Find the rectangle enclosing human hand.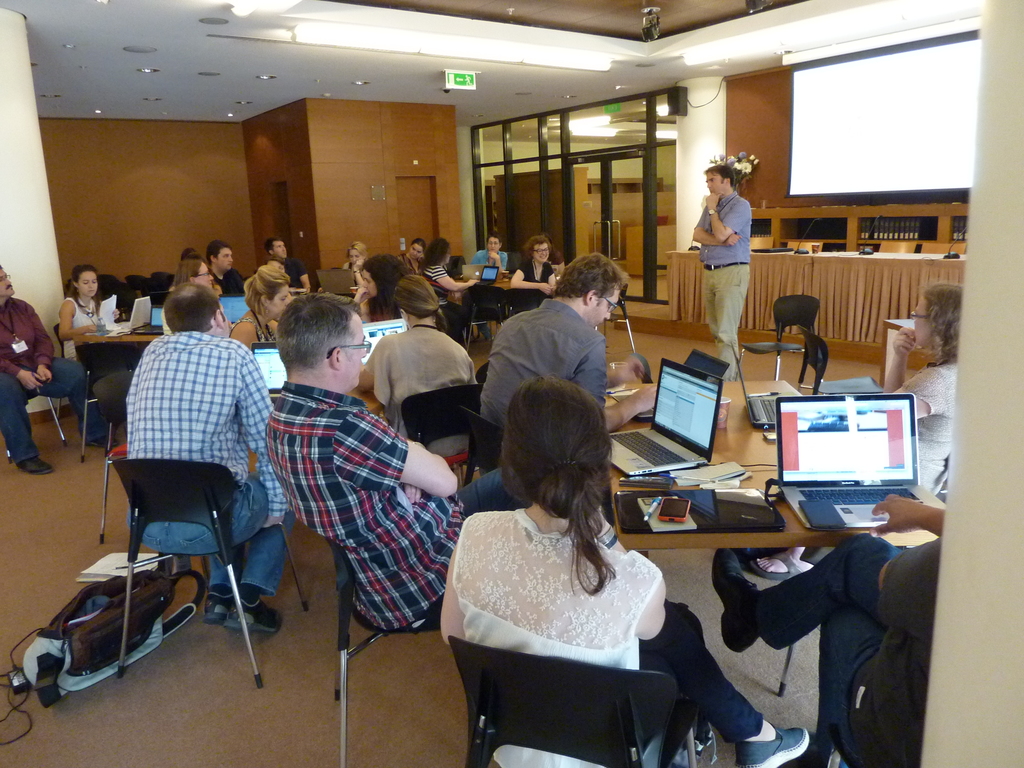
locate(402, 484, 423, 502).
